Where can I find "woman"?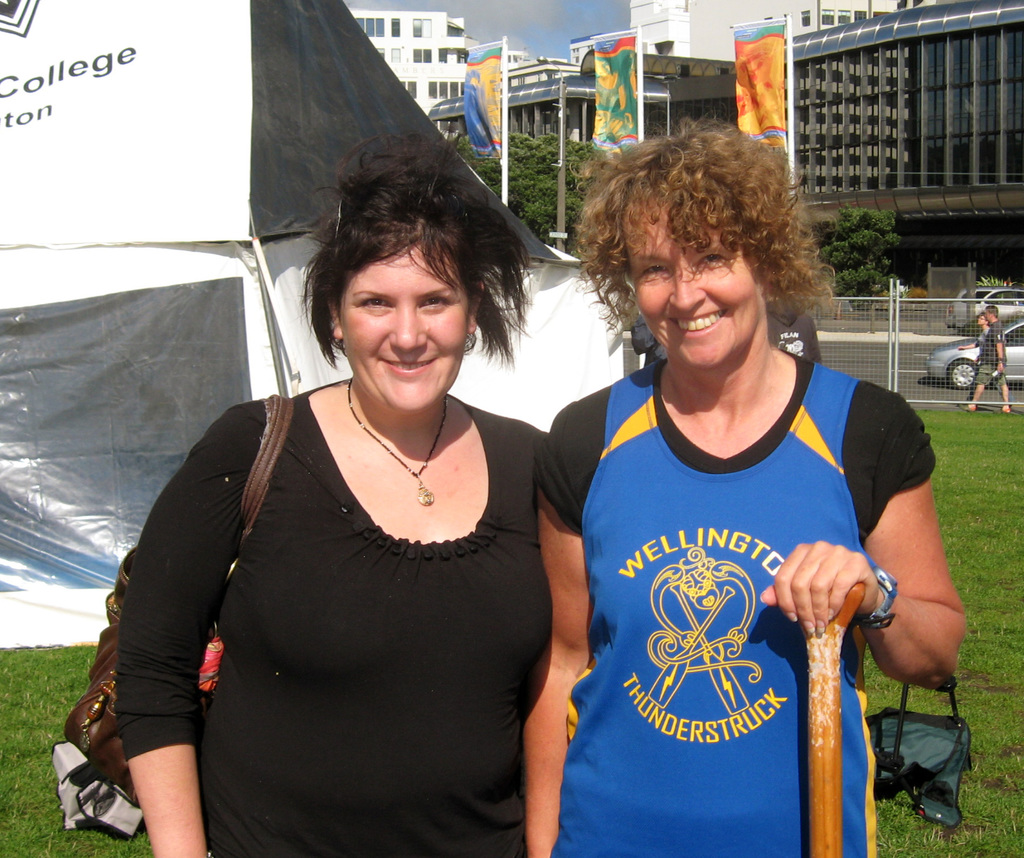
You can find it at bbox=[509, 126, 925, 857].
